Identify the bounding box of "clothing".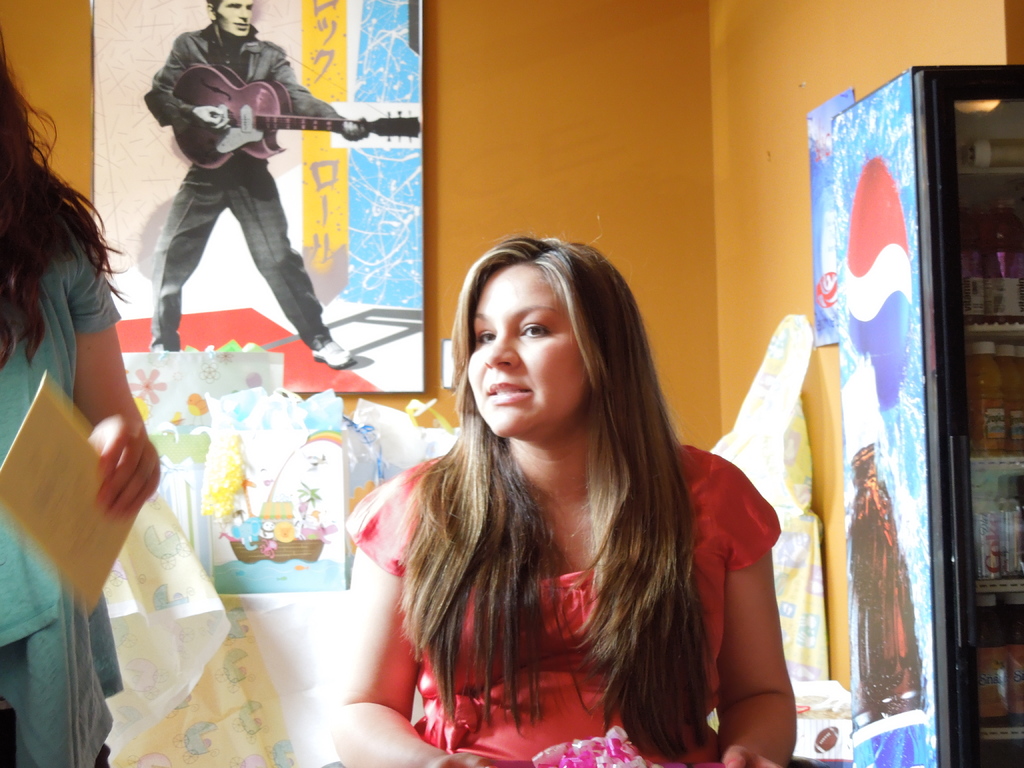
box(0, 236, 124, 767).
